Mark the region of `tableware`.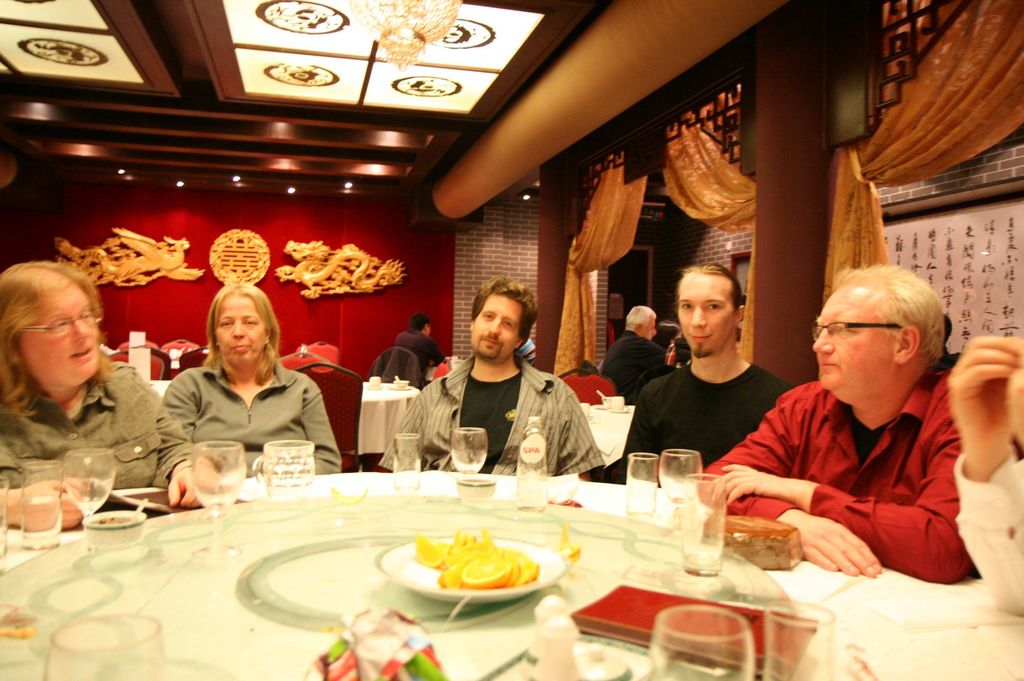
Region: l=616, t=453, r=658, b=518.
